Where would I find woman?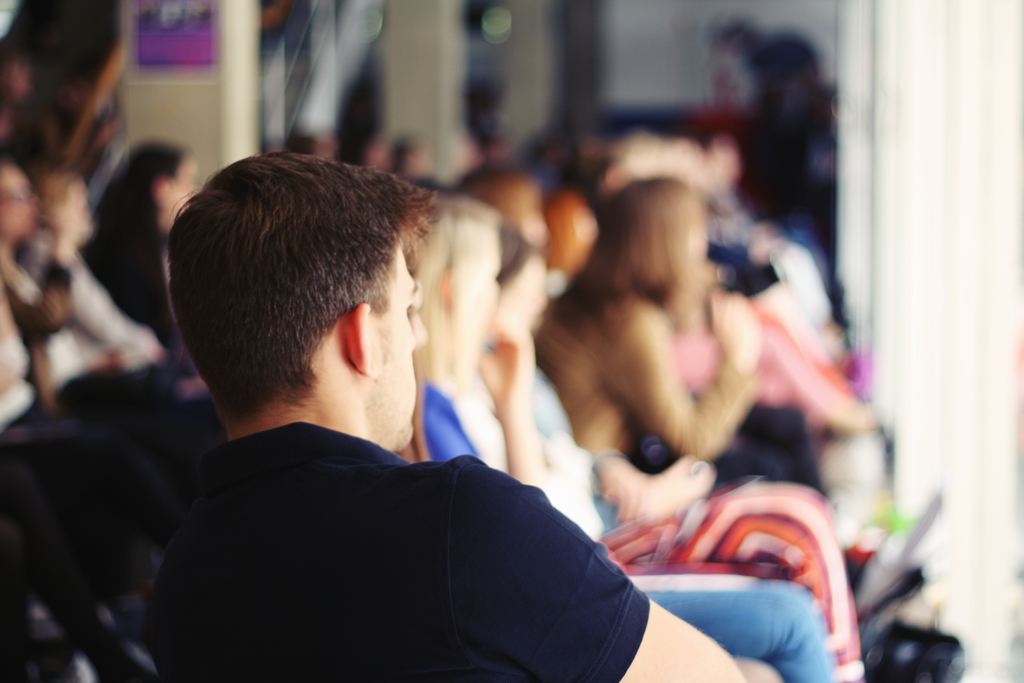
At <region>0, 158, 76, 404</region>.
